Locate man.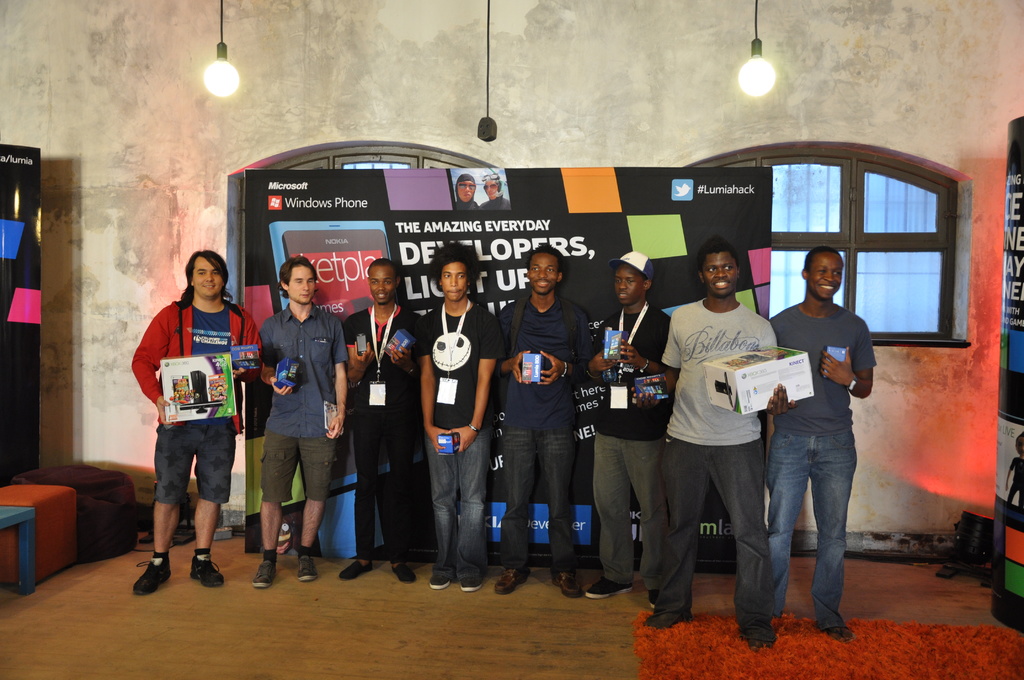
Bounding box: x1=583 y1=251 x2=671 y2=609.
